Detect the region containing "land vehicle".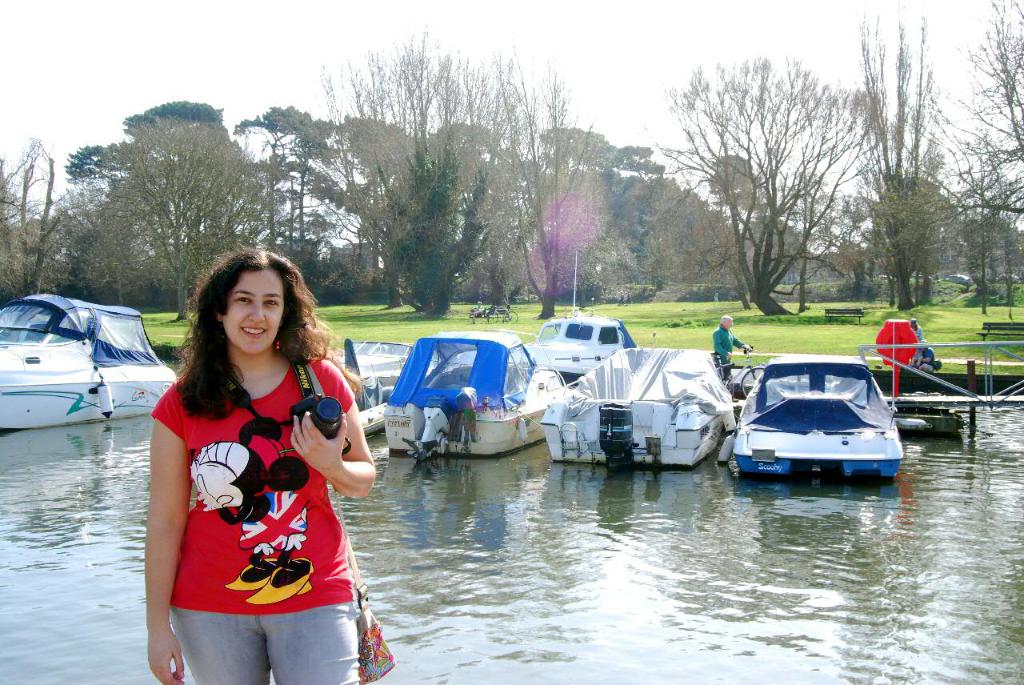
710/343/761/396.
